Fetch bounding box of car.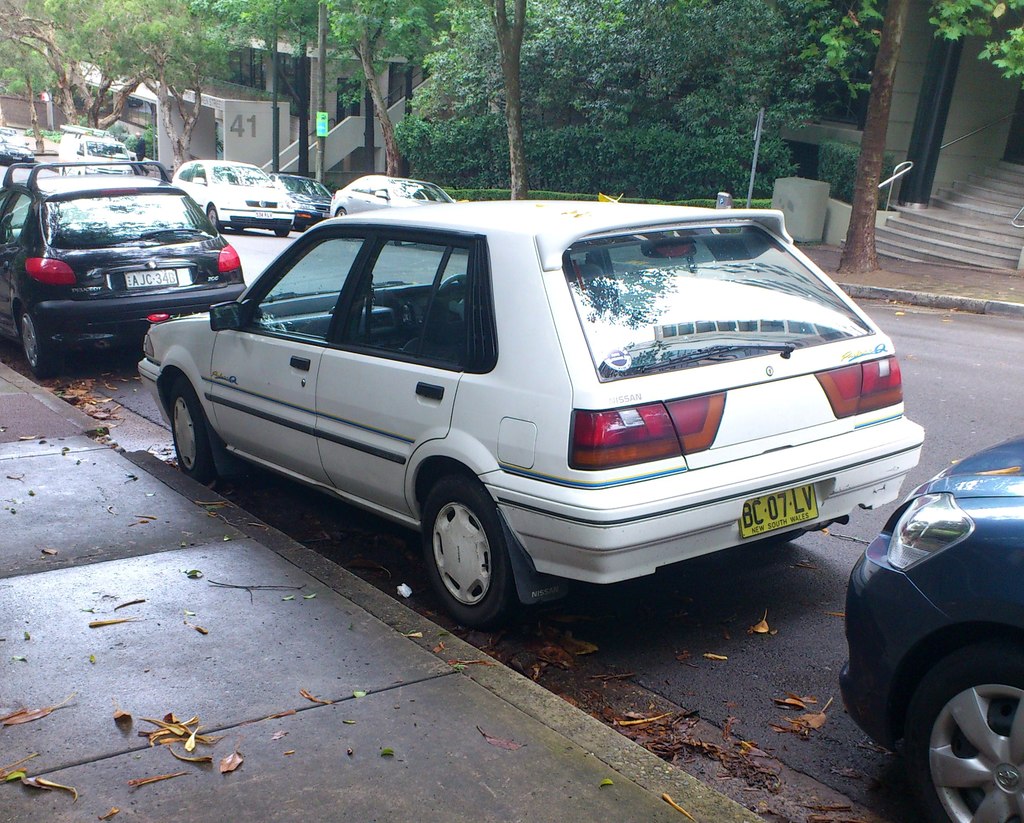
Bbox: left=327, top=170, right=457, bottom=221.
